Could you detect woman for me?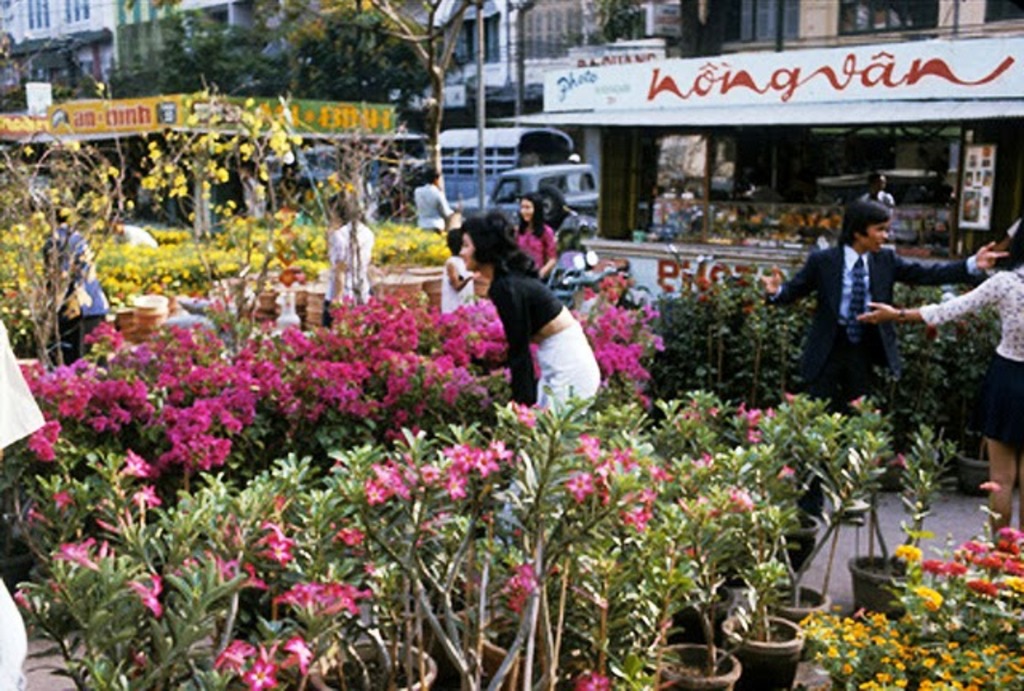
Detection result: box=[512, 195, 555, 286].
